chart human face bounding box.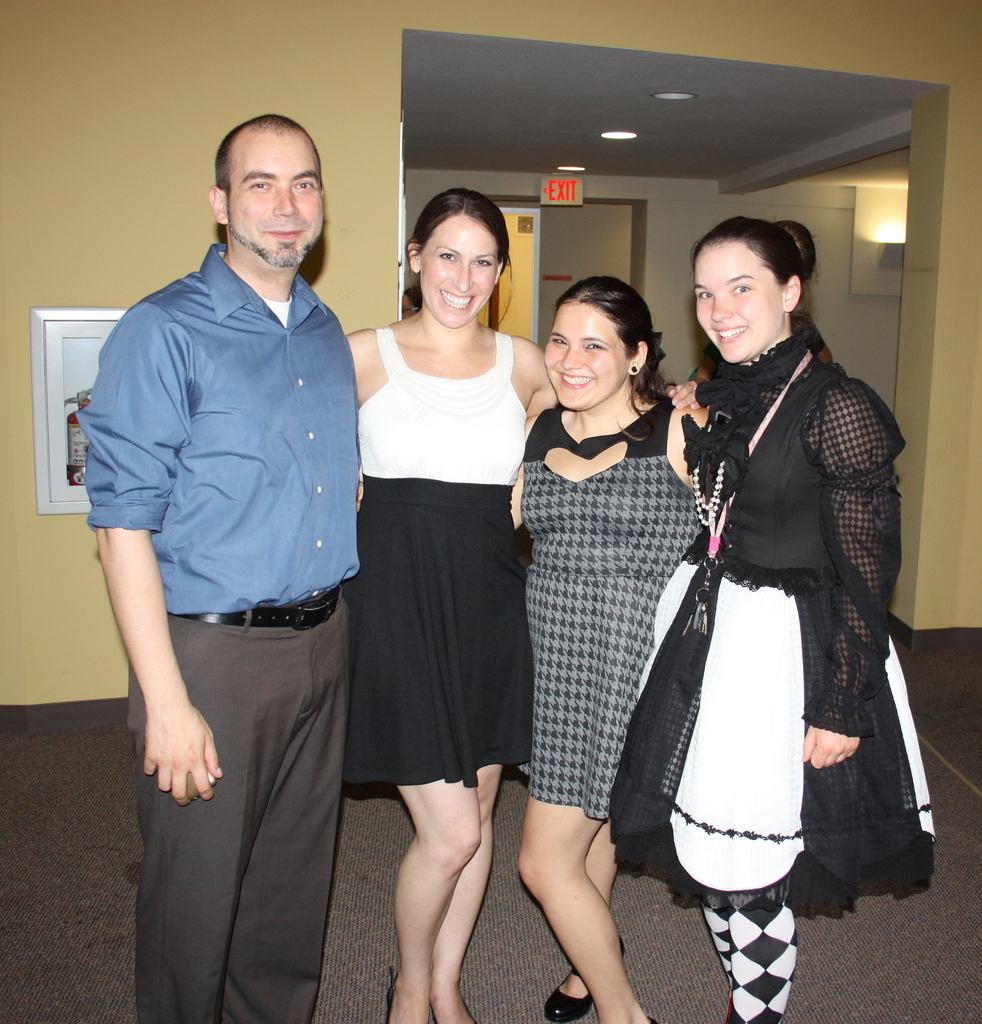
Charted: detection(424, 213, 501, 318).
